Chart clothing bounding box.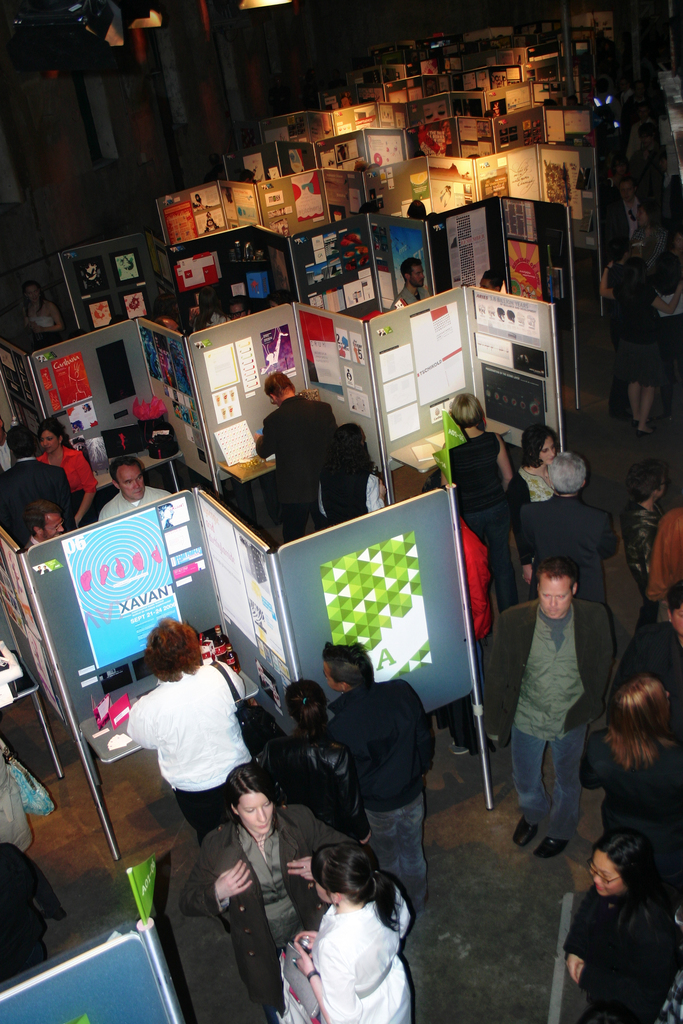
Charted: bbox=(561, 890, 682, 1021).
